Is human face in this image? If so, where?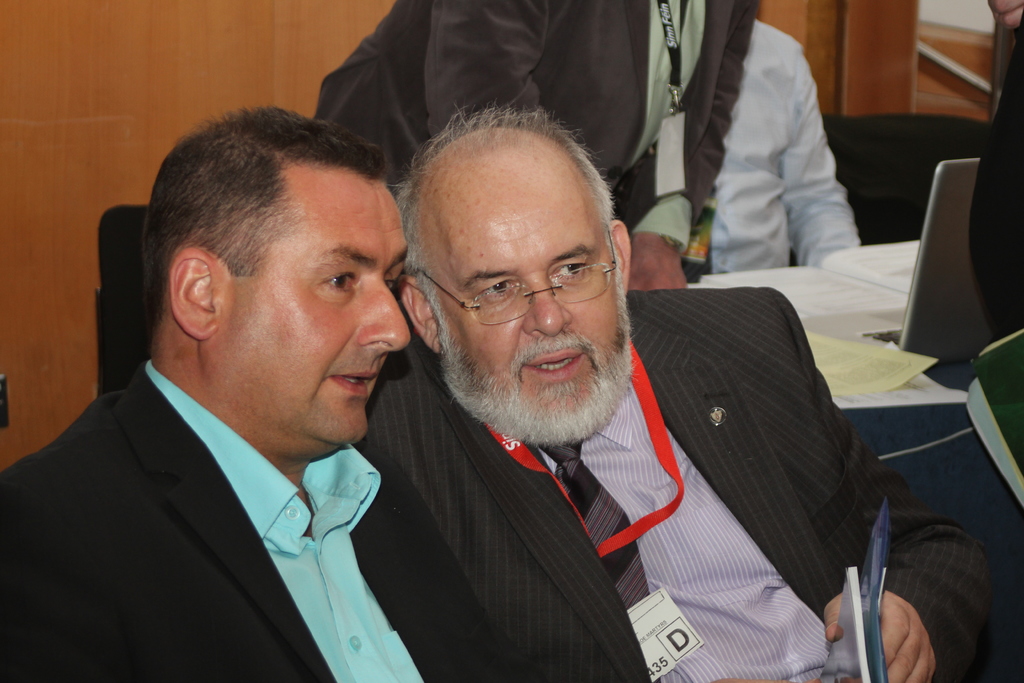
Yes, at (left=232, top=189, right=412, bottom=440).
